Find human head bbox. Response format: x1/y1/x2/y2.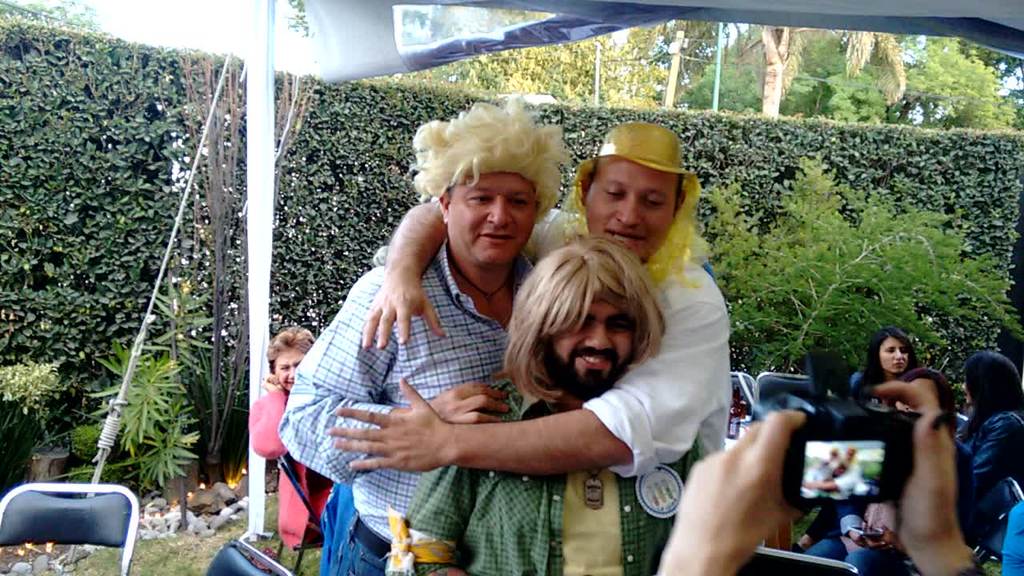
410/88/566/274.
